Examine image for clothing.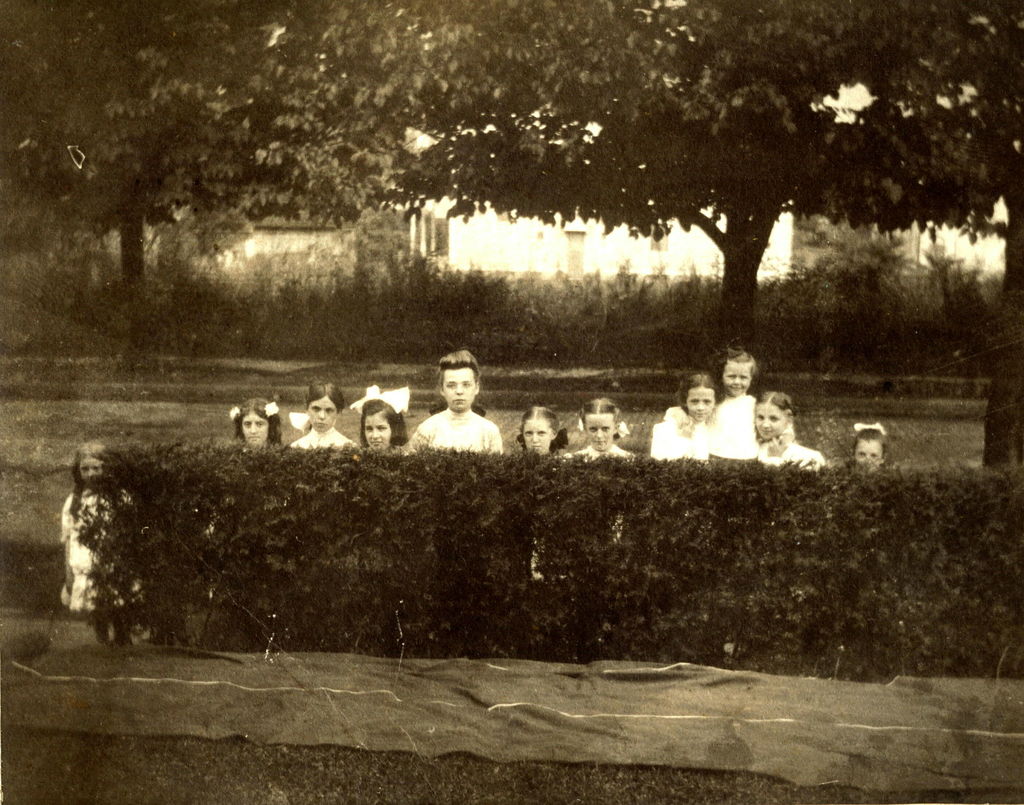
Examination result: (left=54, top=491, right=90, bottom=604).
